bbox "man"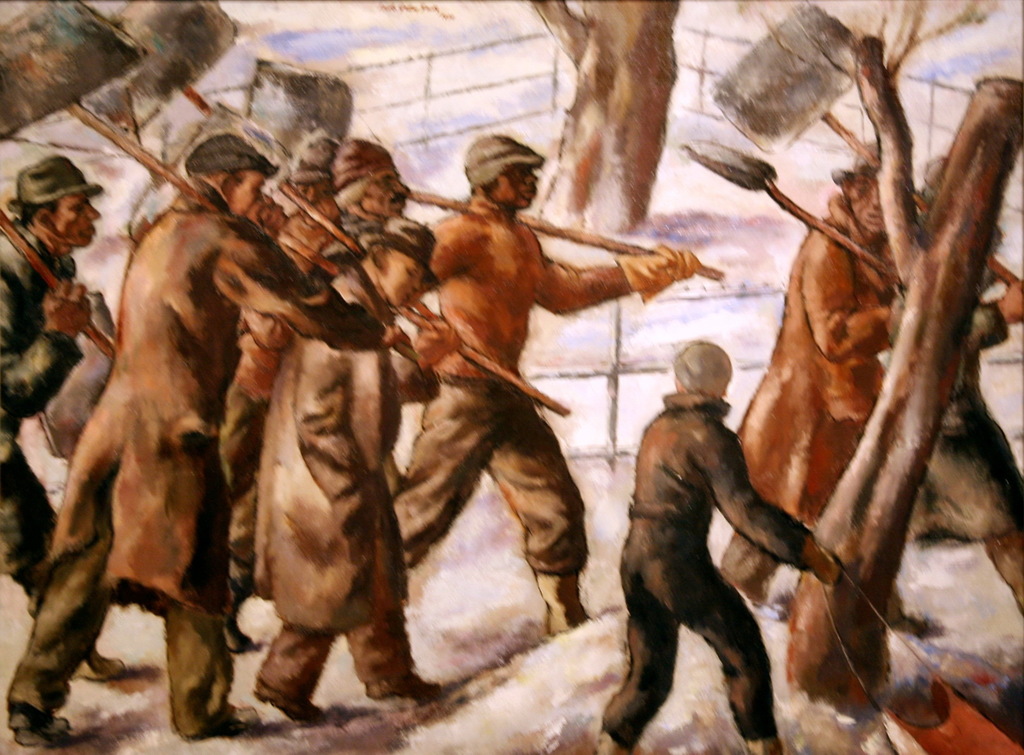
crop(216, 132, 339, 653)
